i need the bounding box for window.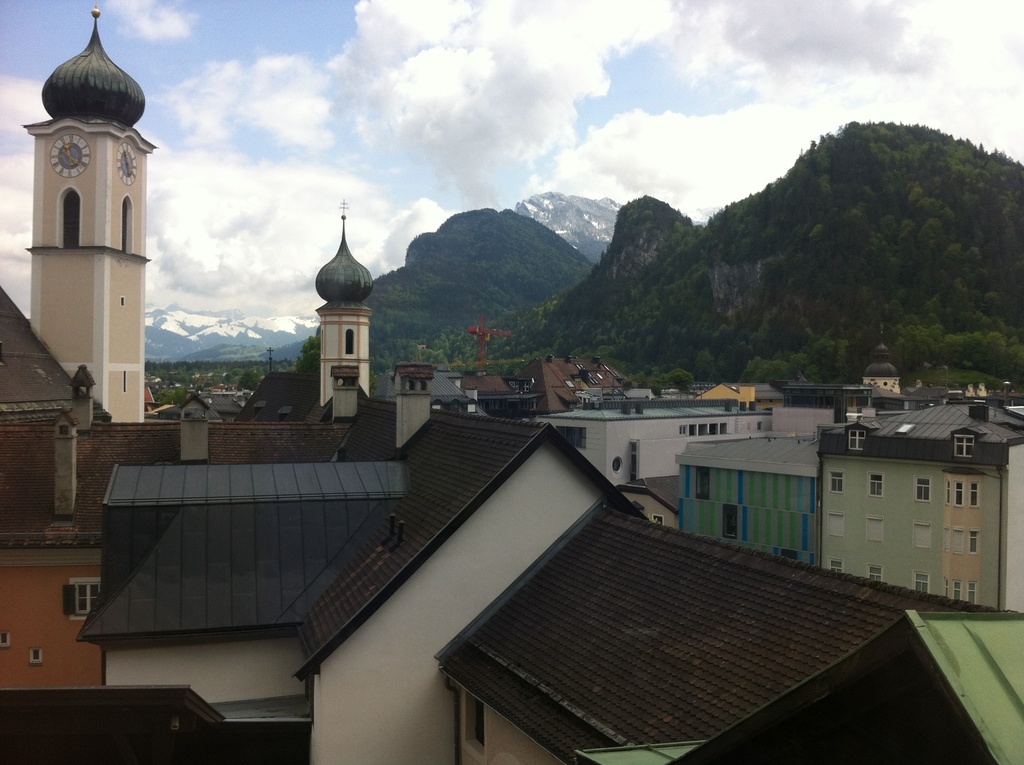
Here it is: pyautogui.locateOnScreen(558, 424, 588, 452).
